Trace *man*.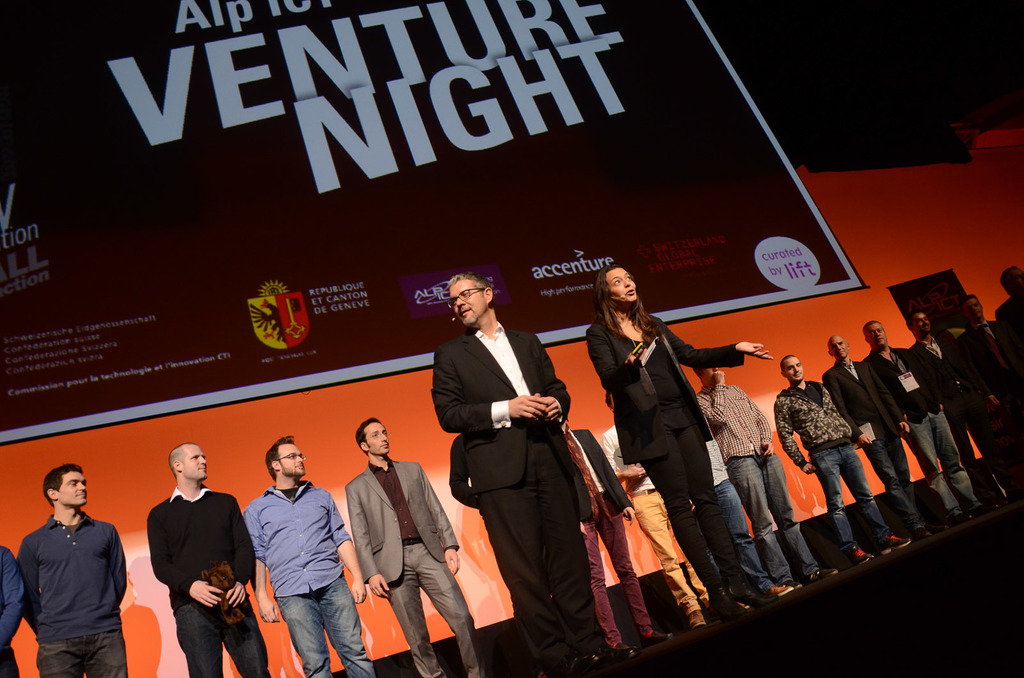
Traced to locate(907, 310, 1022, 520).
